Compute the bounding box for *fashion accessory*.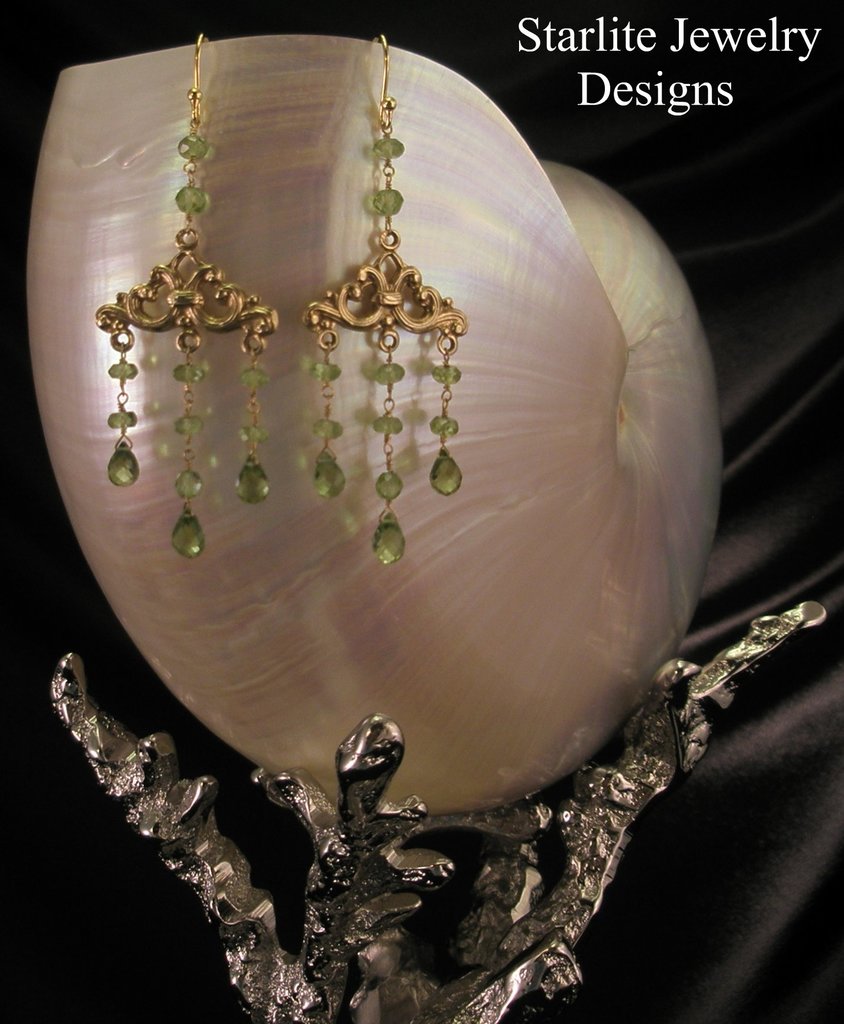
86, 36, 288, 556.
